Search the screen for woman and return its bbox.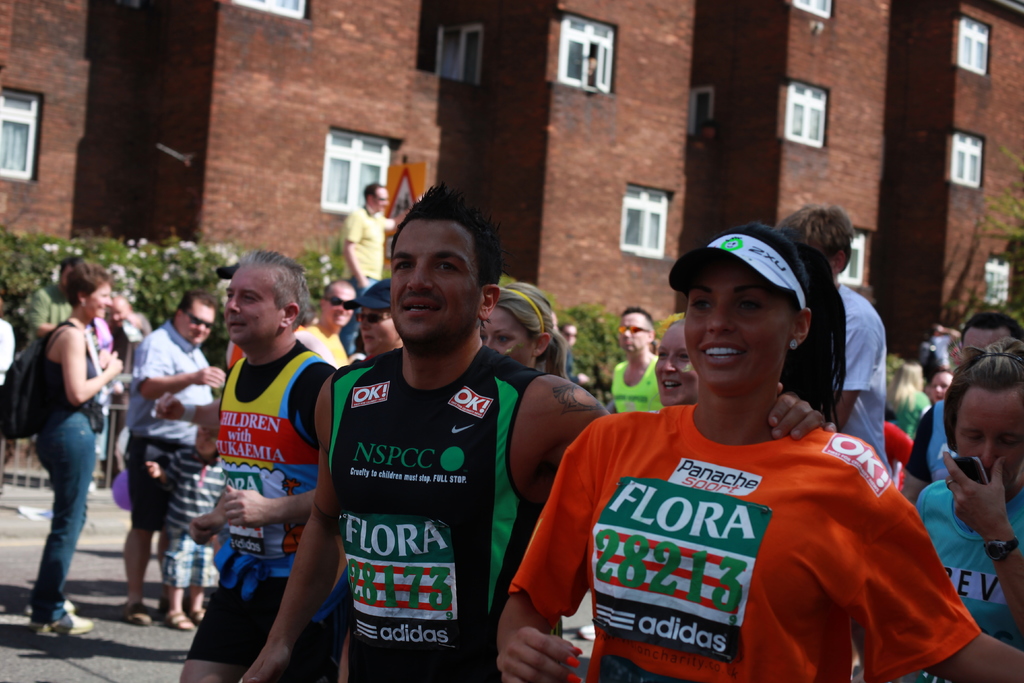
Found: 924, 366, 951, 398.
